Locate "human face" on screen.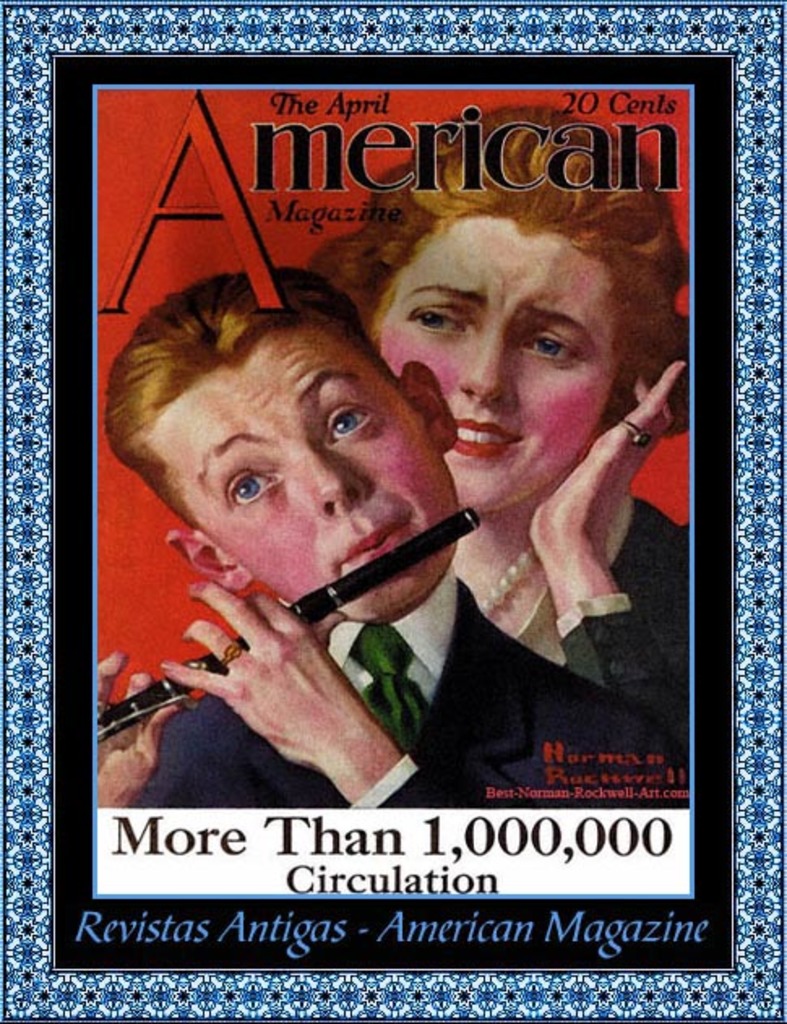
On screen at 153:360:424:604.
